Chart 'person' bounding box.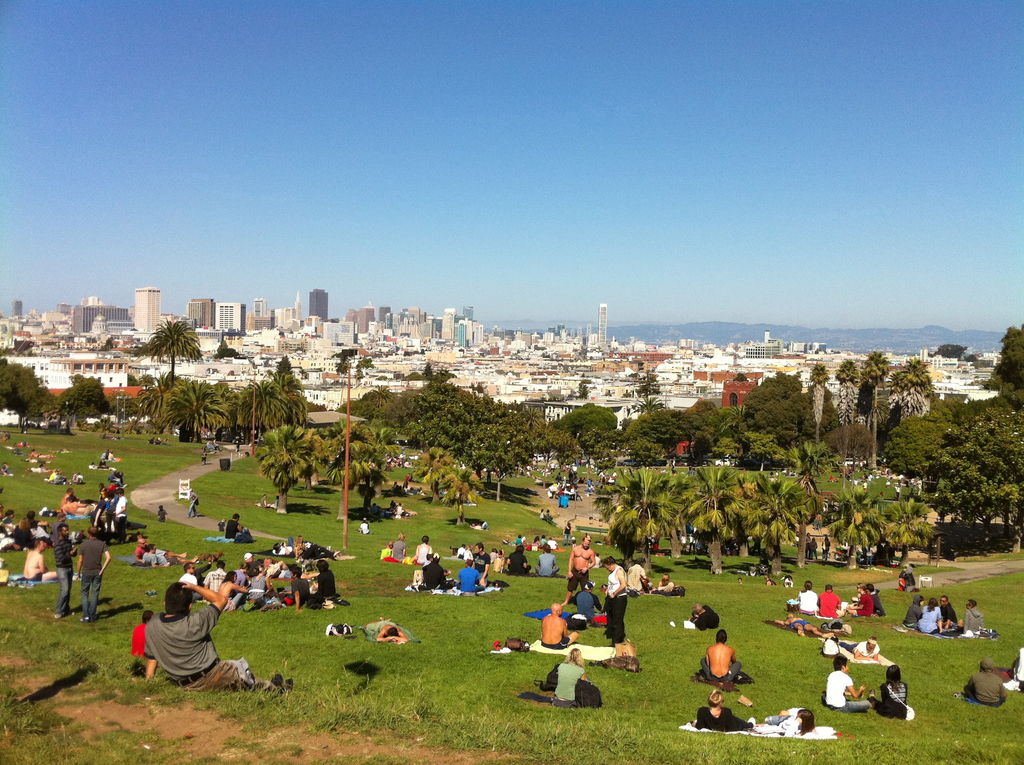
Charted: Rect(142, 579, 240, 688).
